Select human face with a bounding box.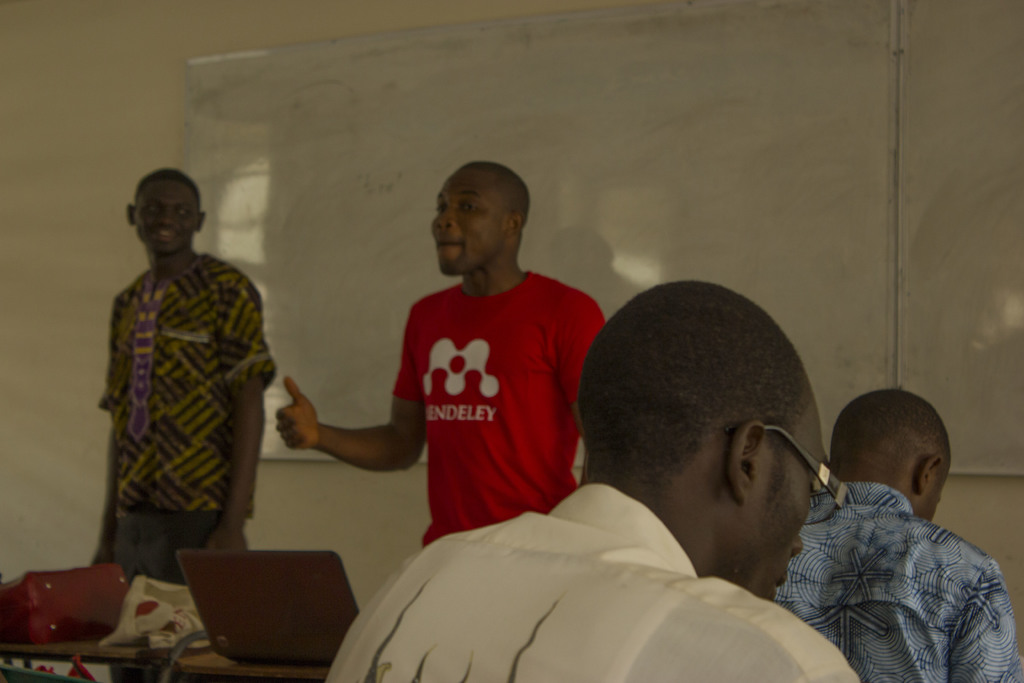
rect(921, 470, 946, 522).
